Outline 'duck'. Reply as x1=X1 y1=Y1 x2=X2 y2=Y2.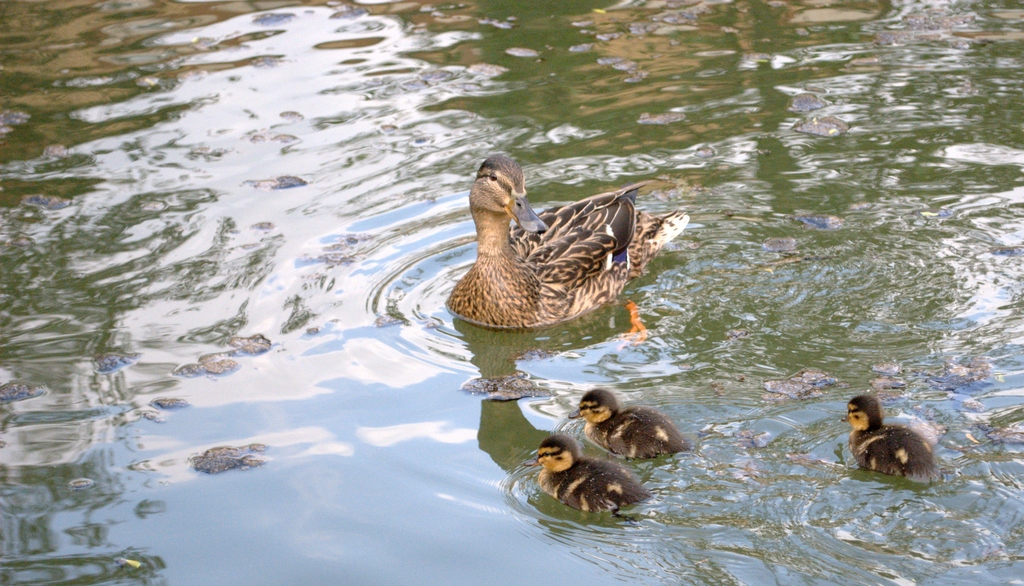
x1=840 y1=397 x2=939 y2=480.
